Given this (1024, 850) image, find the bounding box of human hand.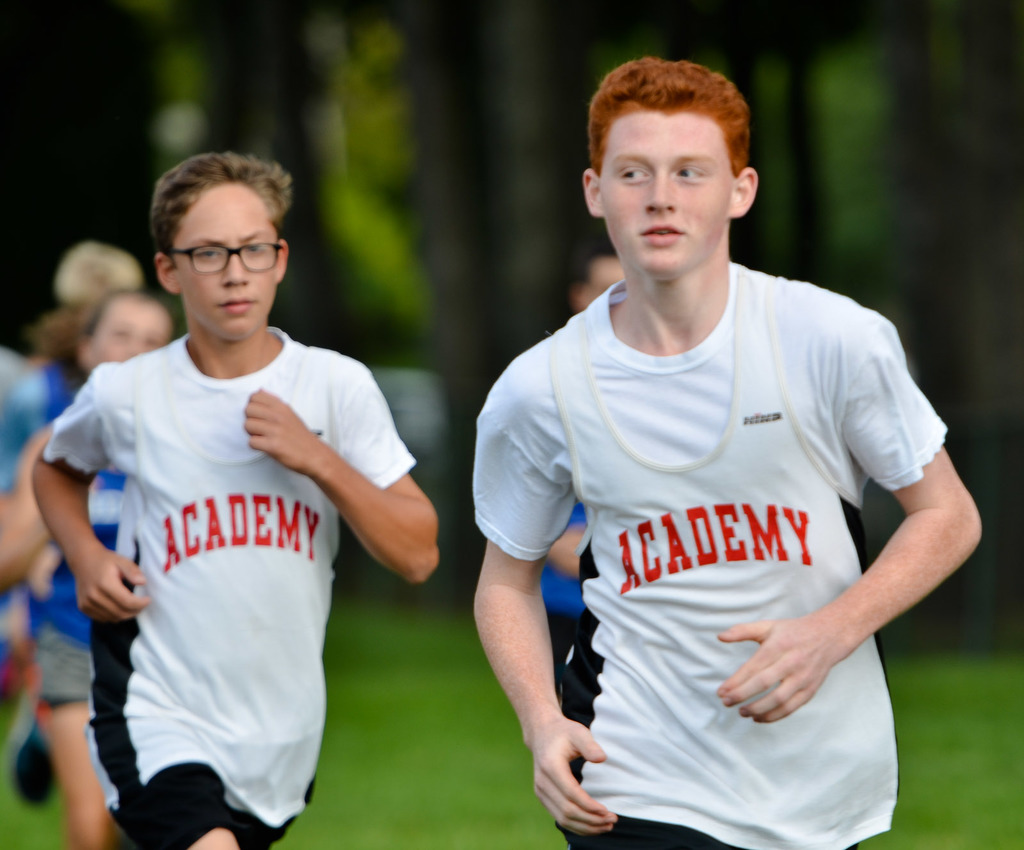
x1=241 y1=384 x2=317 y2=470.
